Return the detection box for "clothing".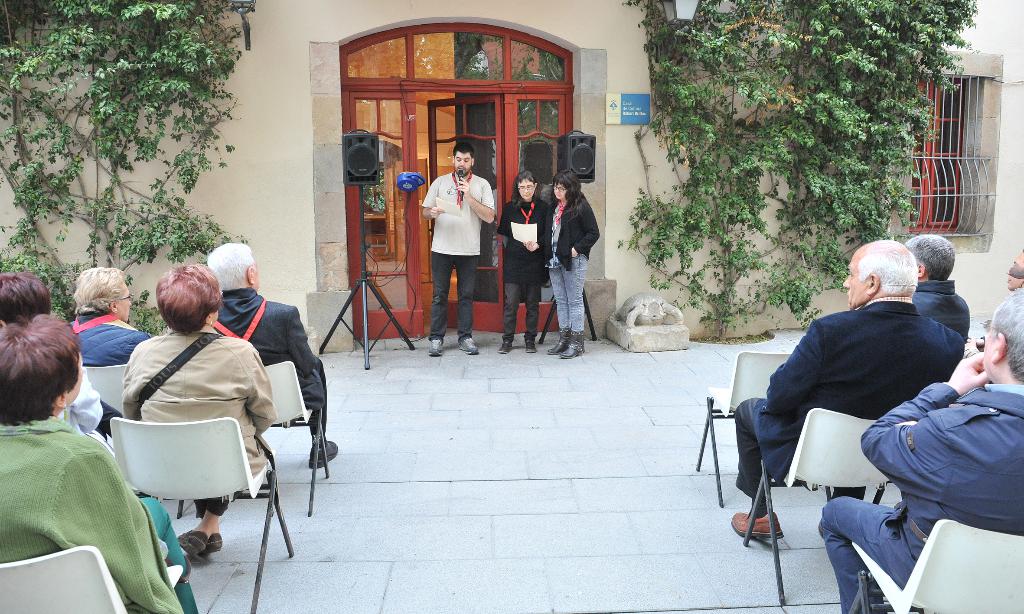
detection(417, 169, 497, 334).
